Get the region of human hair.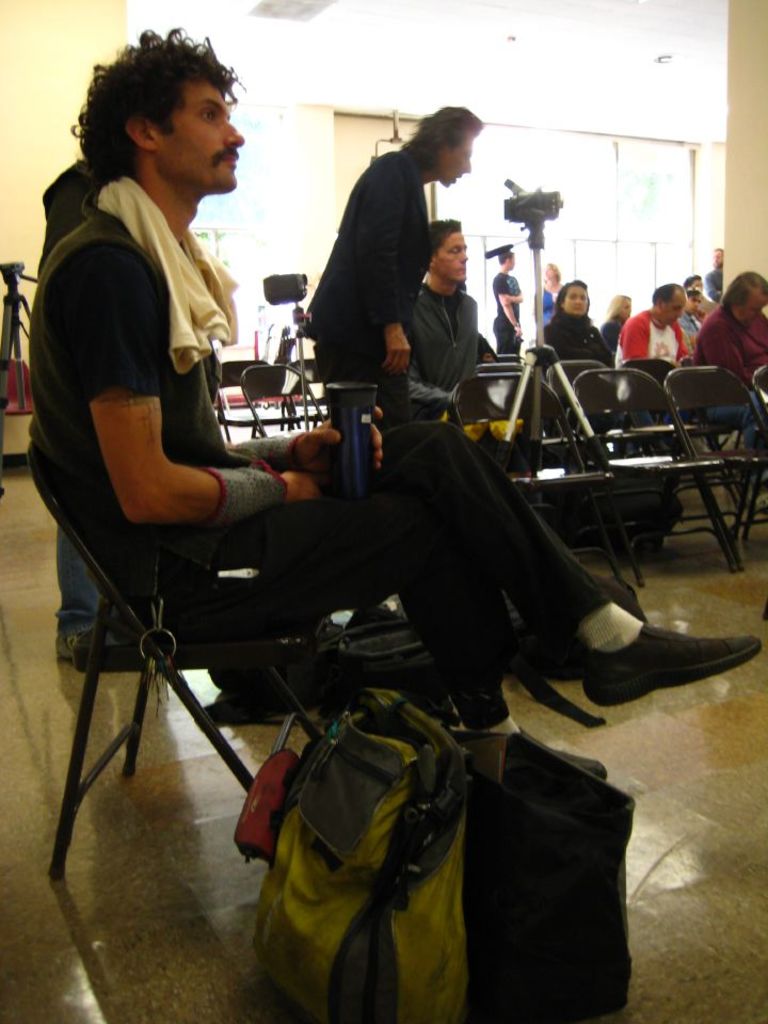
bbox=(719, 272, 767, 311).
